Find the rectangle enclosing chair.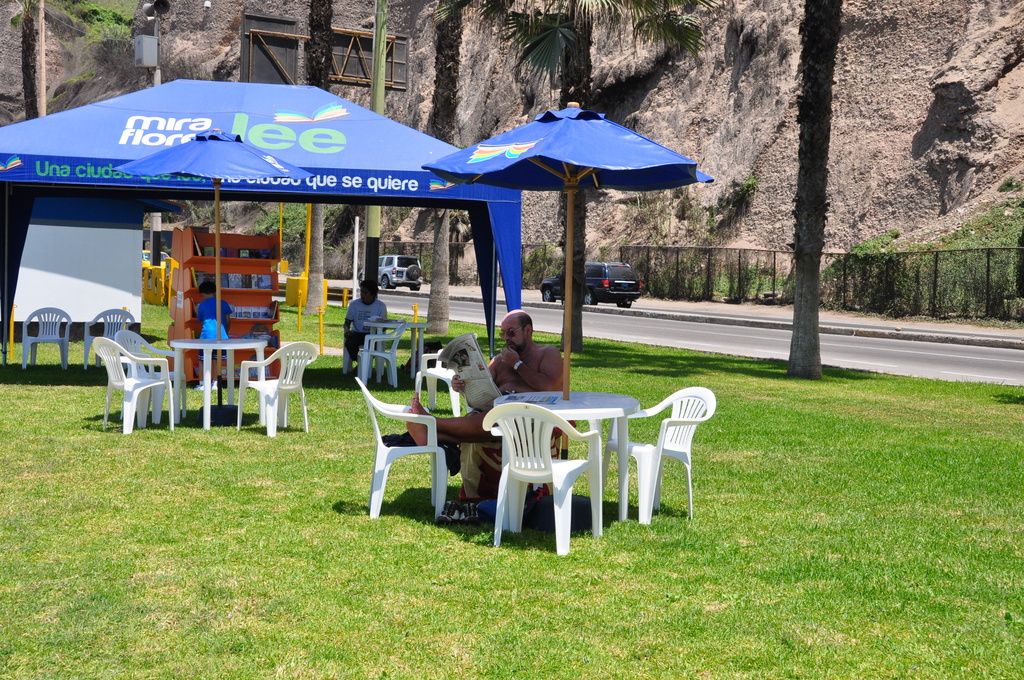
pyautogui.locateOnScreen(85, 302, 138, 369).
